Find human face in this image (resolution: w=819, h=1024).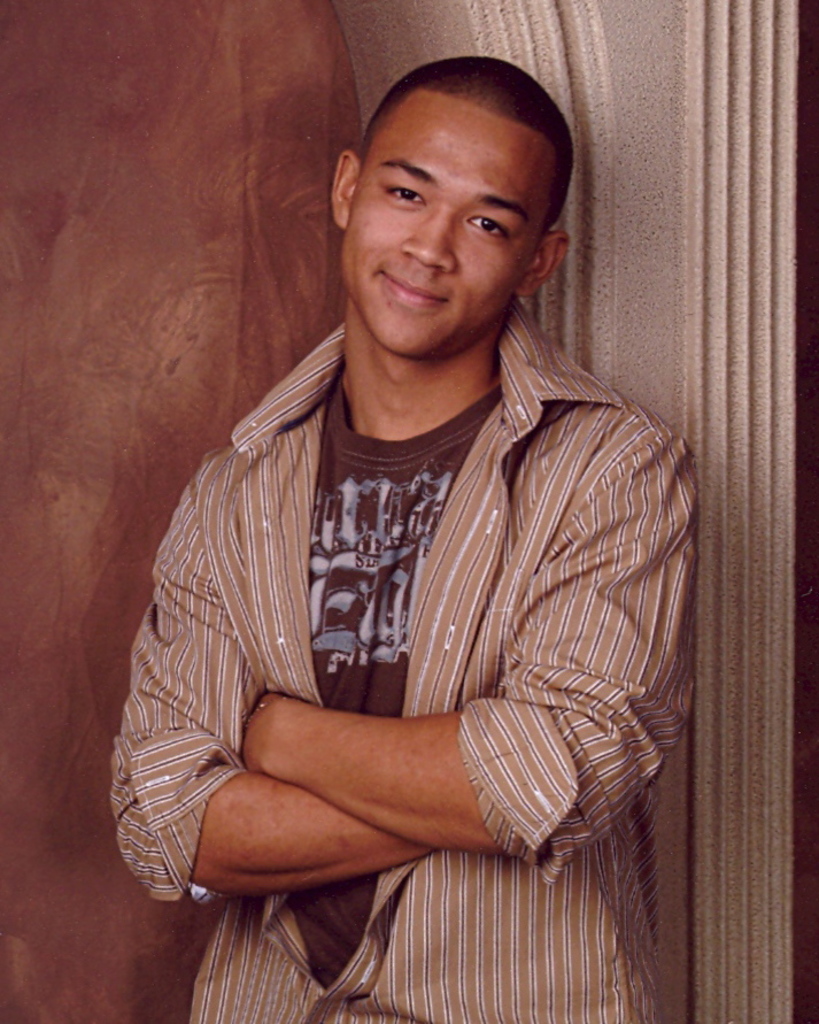
bbox=[338, 83, 554, 357].
